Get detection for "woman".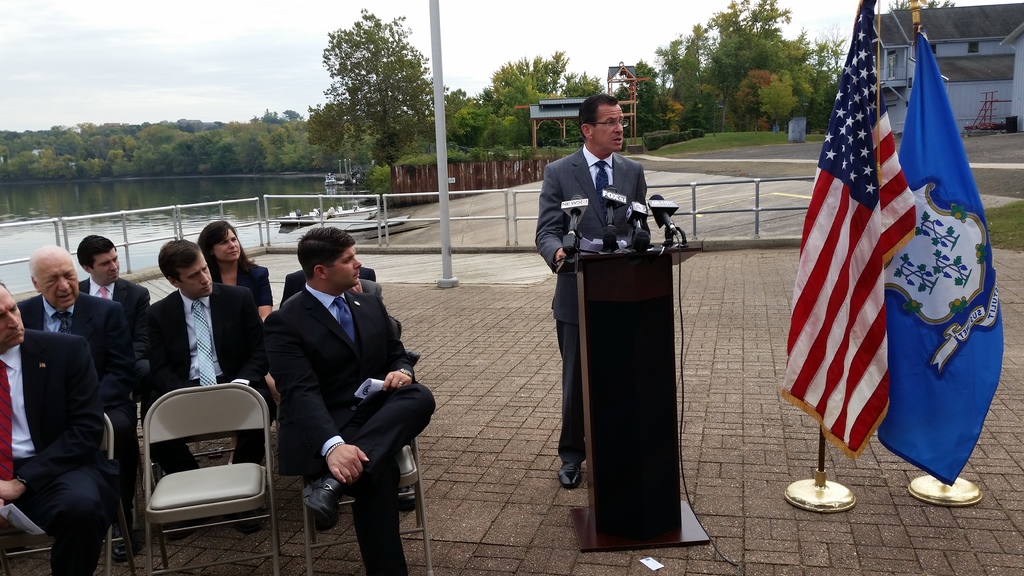
Detection: x1=213 y1=221 x2=266 y2=324.
